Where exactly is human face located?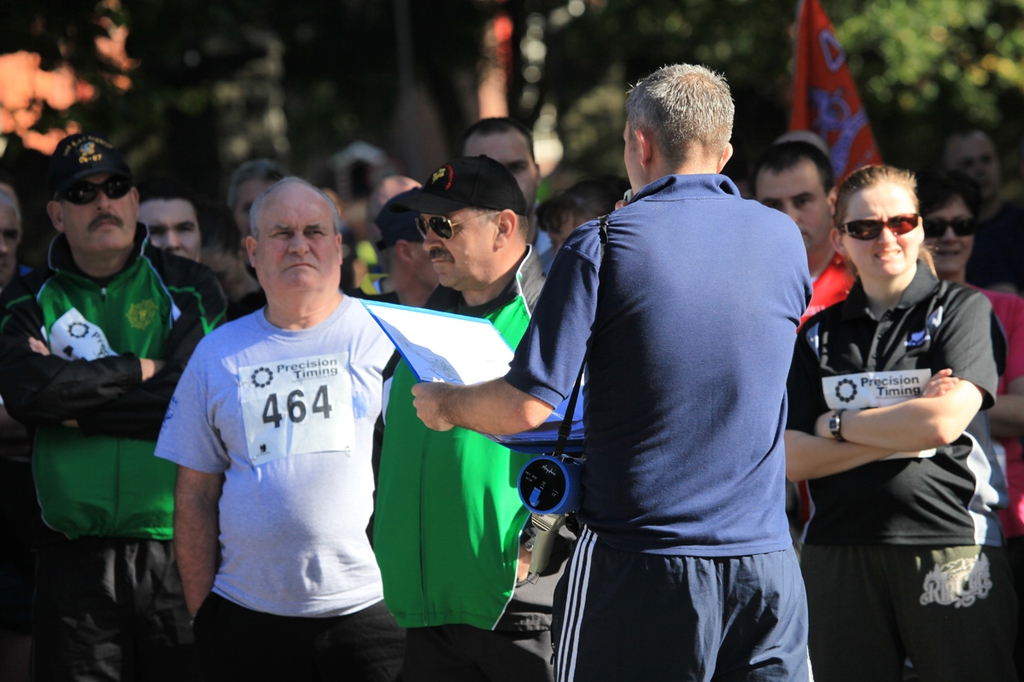
Its bounding box is x1=138 y1=195 x2=202 y2=259.
